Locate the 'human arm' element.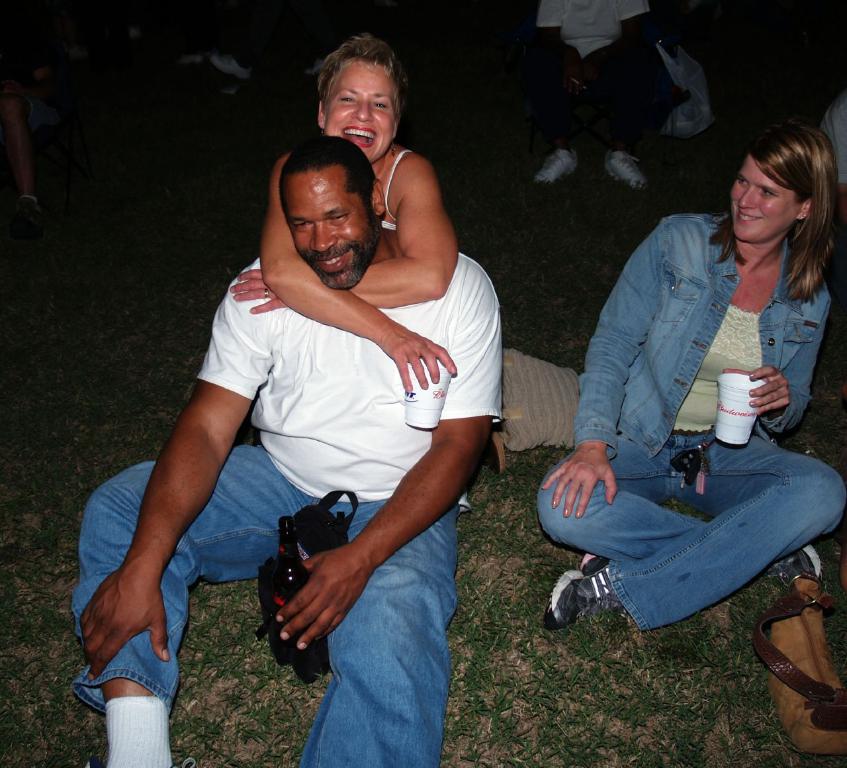
Element bbox: pyautogui.locateOnScreen(226, 150, 460, 319).
